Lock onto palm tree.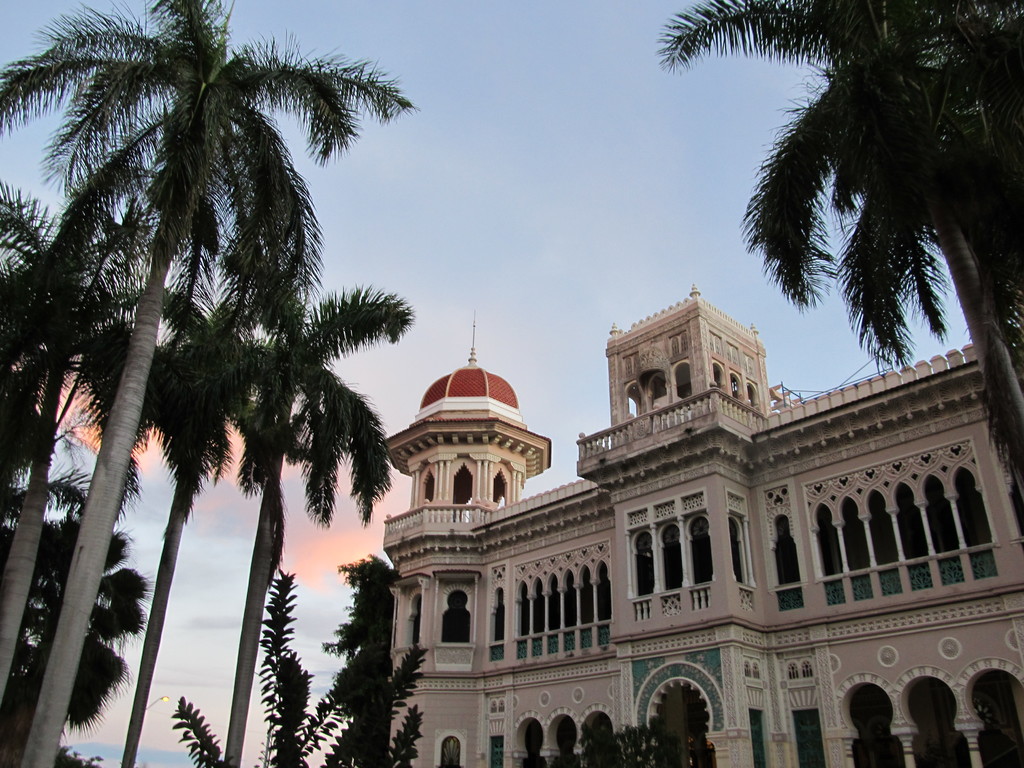
Locked: bbox=(211, 278, 401, 765).
